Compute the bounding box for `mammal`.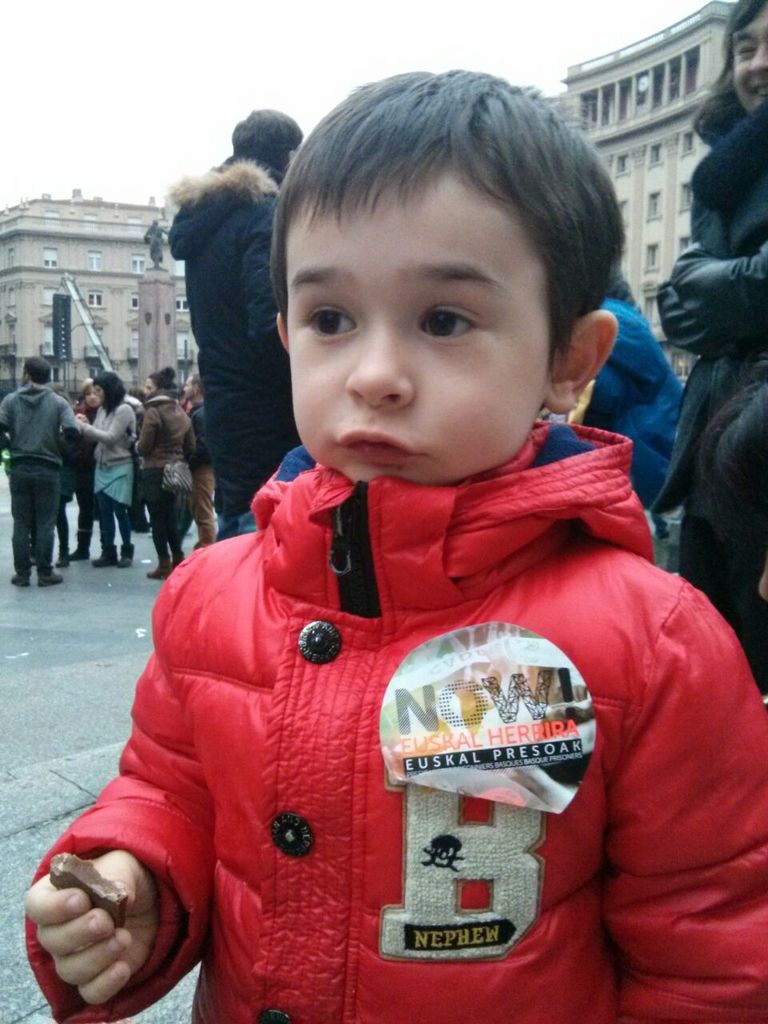
bbox(648, 0, 767, 700).
